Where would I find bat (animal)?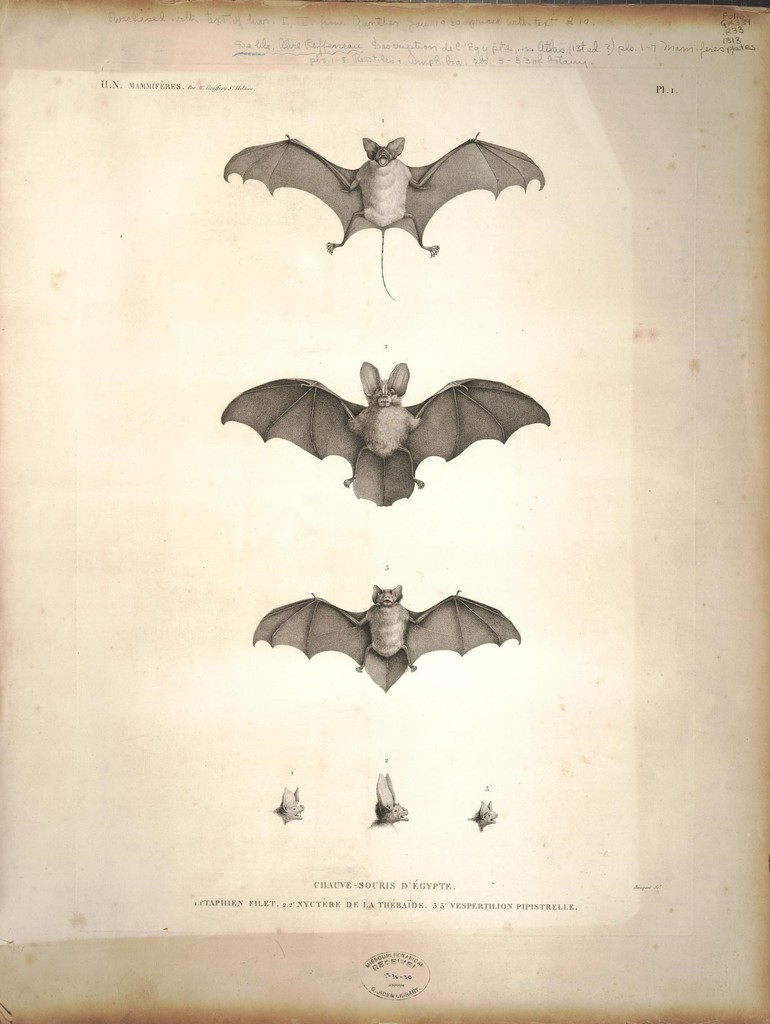
At <bbox>256, 580, 521, 692</bbox>.
